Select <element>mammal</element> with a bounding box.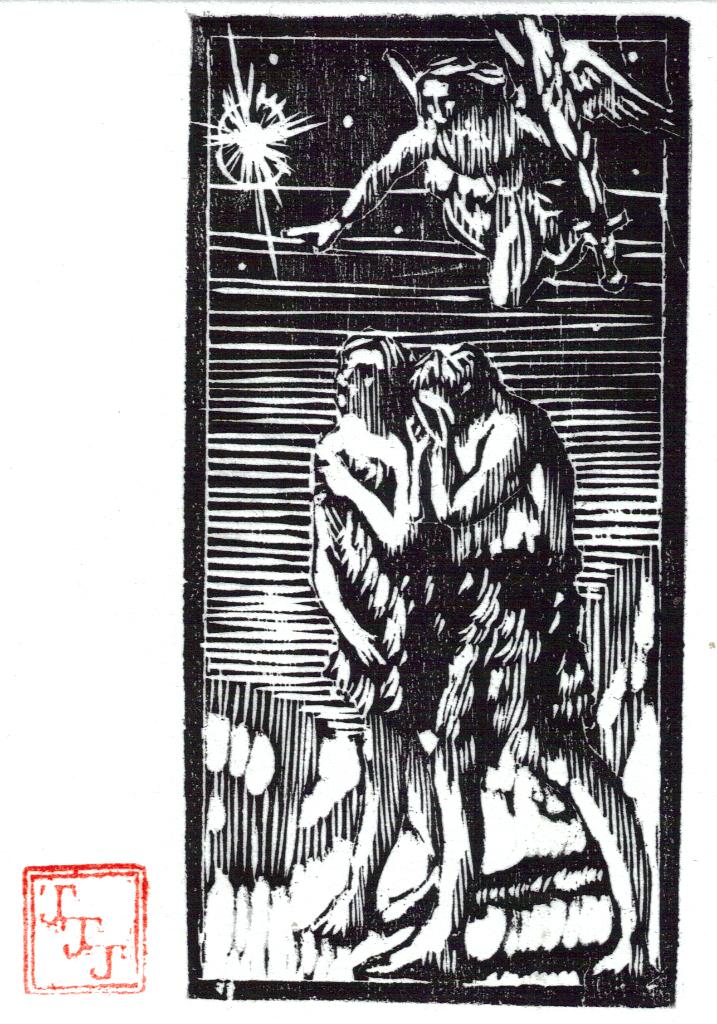
x1=348, y1=347, x2=649, y2=979.
